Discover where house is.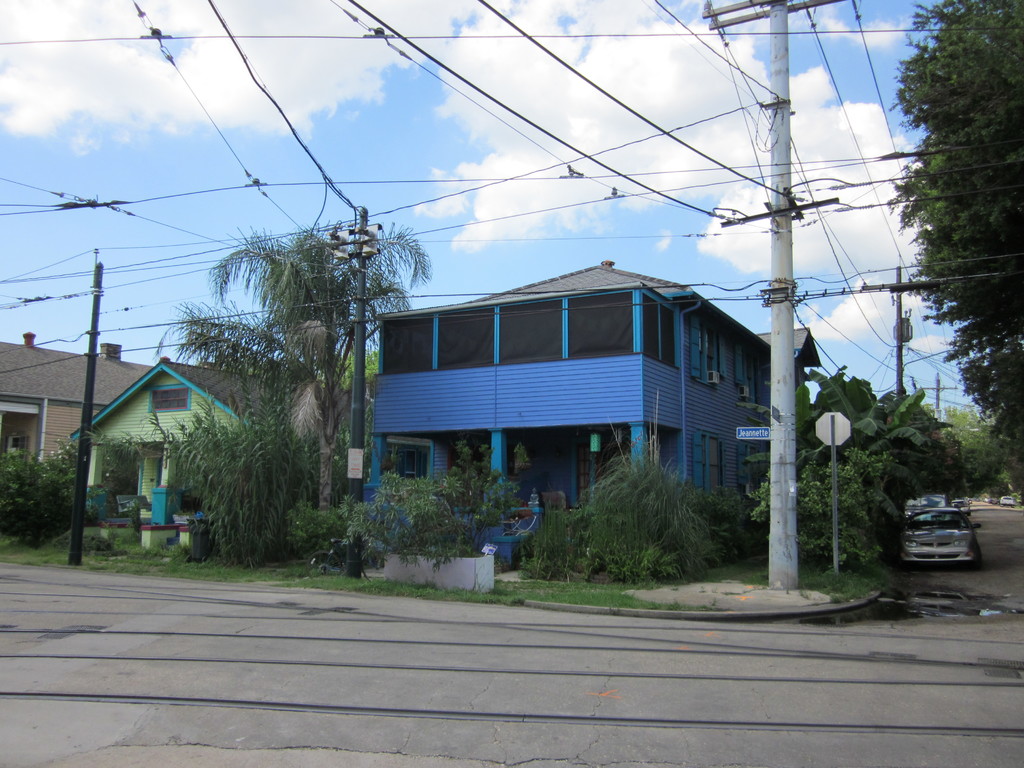
Discovered at pyautogui.locateOnScreen(0, 332, 151, 473).
